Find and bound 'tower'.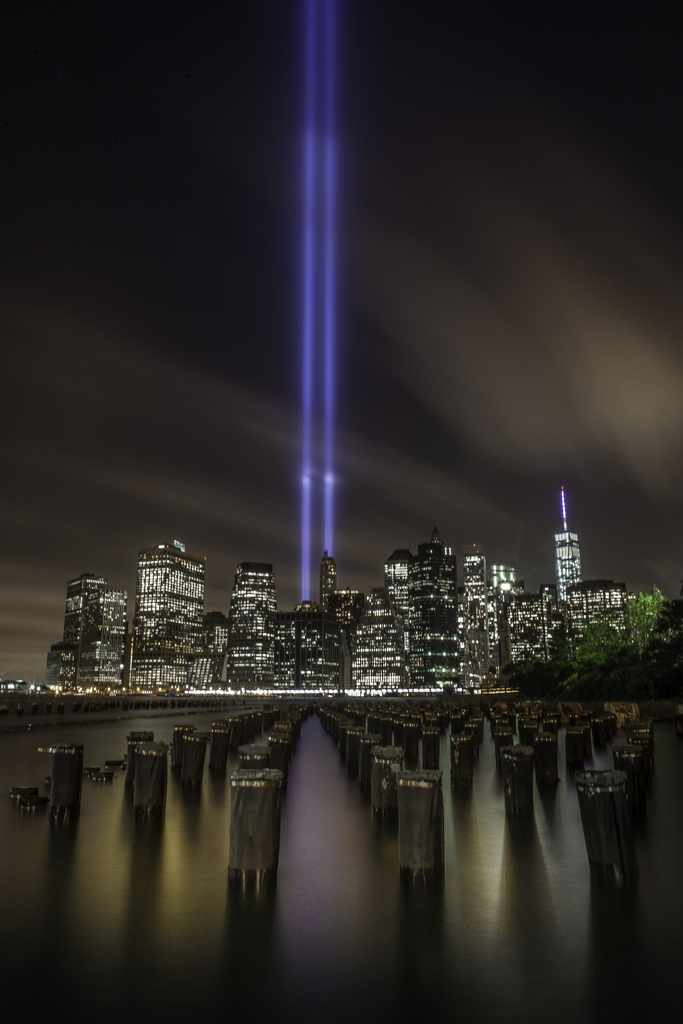
Bound: bbox=[539, 487, 609, 605].
